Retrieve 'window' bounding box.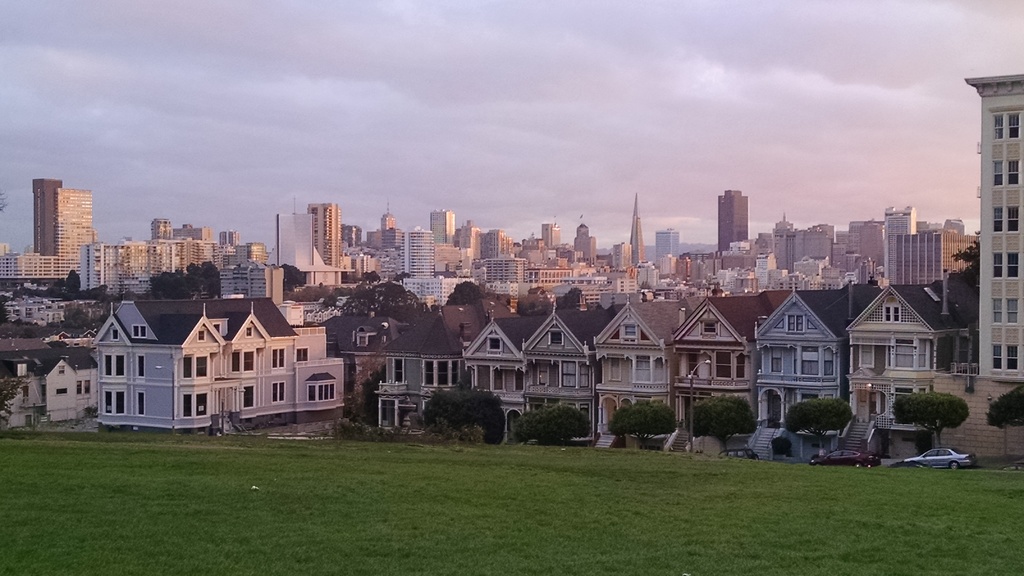
Bounding box: (228,351,261,371).
